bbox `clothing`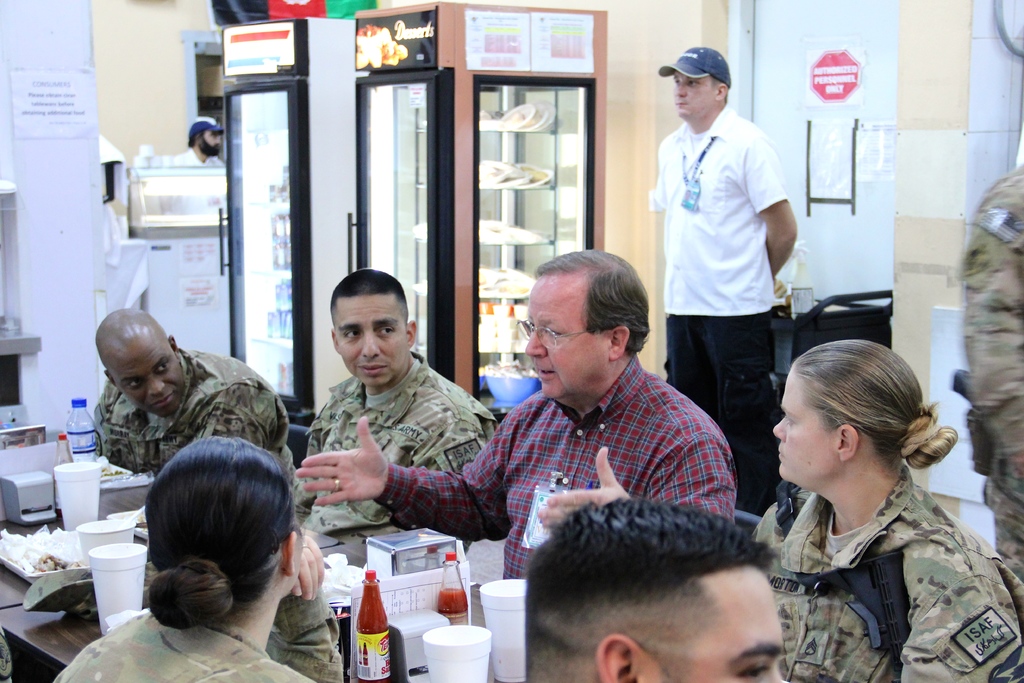
640,104,787,506
